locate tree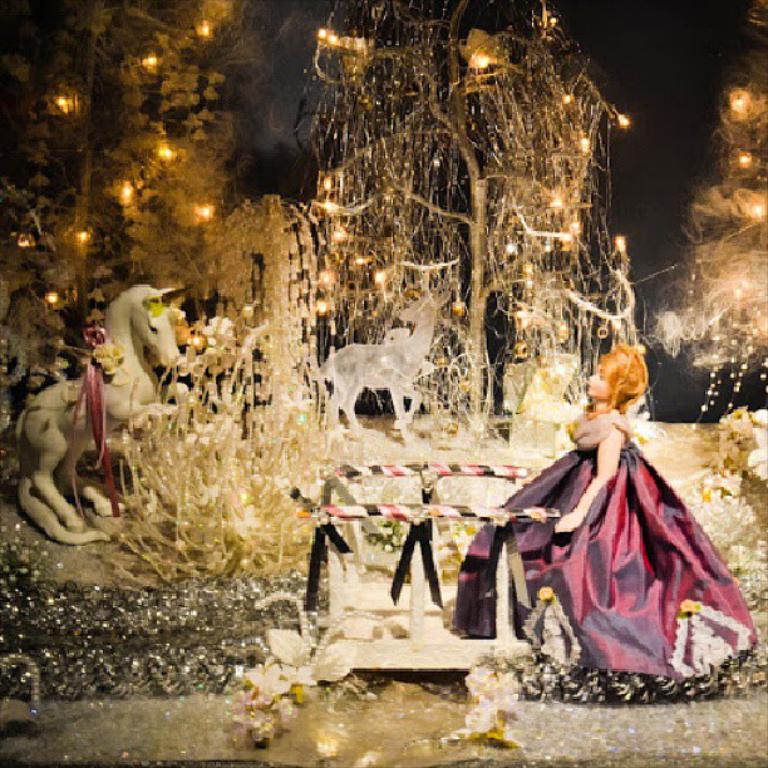
l=648, t=1, r=767, b=399
